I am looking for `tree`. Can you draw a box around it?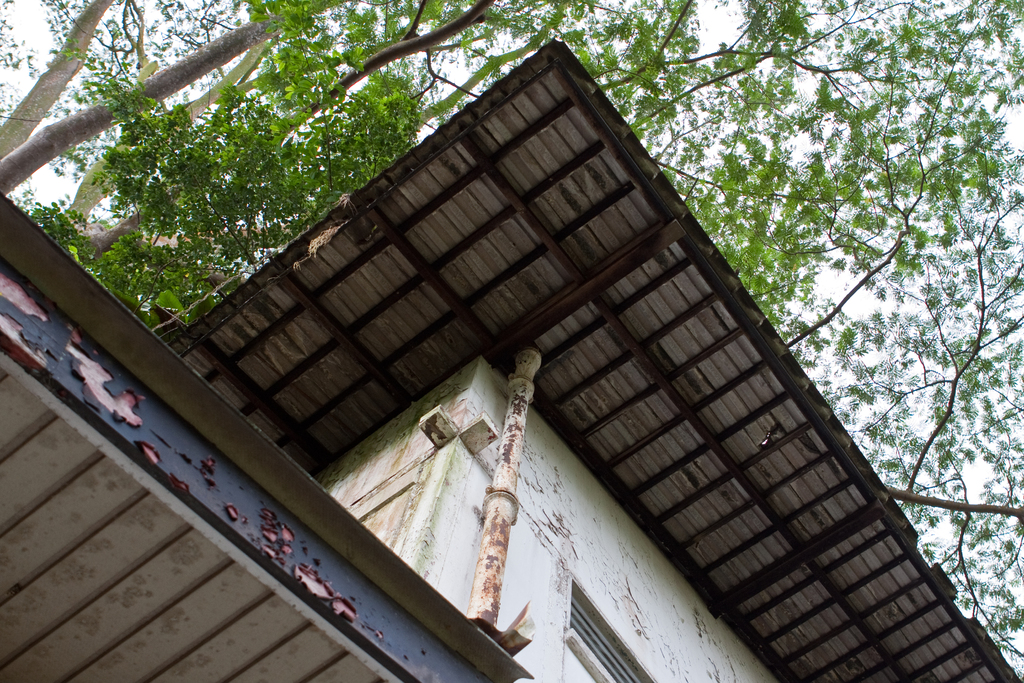
Sure, the bounding box is {"x1": 788, "y1": 210, "x2": 1023, "y2": 682}.
